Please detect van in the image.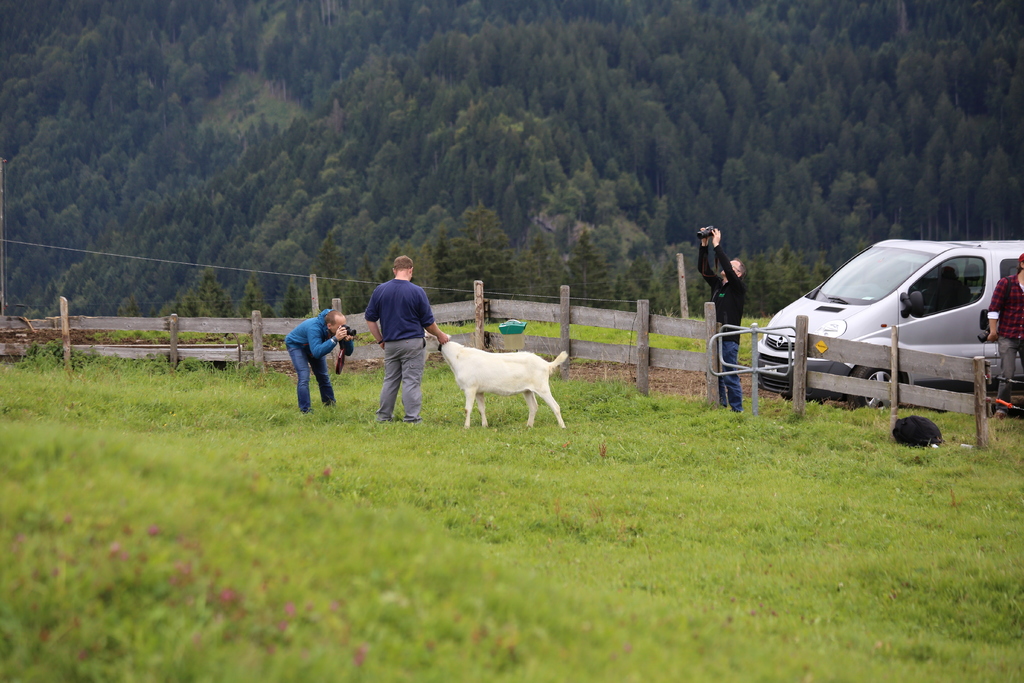
bbox=(757, 238, 1023, 411).
